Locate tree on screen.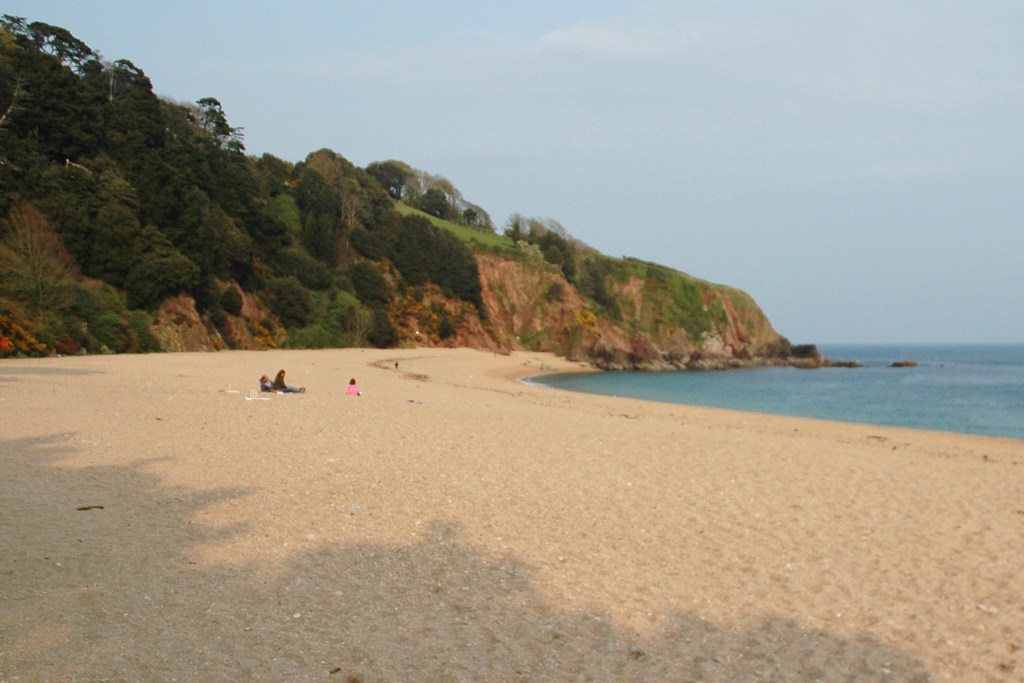
On screen at box(220, 280, 243, 322).
